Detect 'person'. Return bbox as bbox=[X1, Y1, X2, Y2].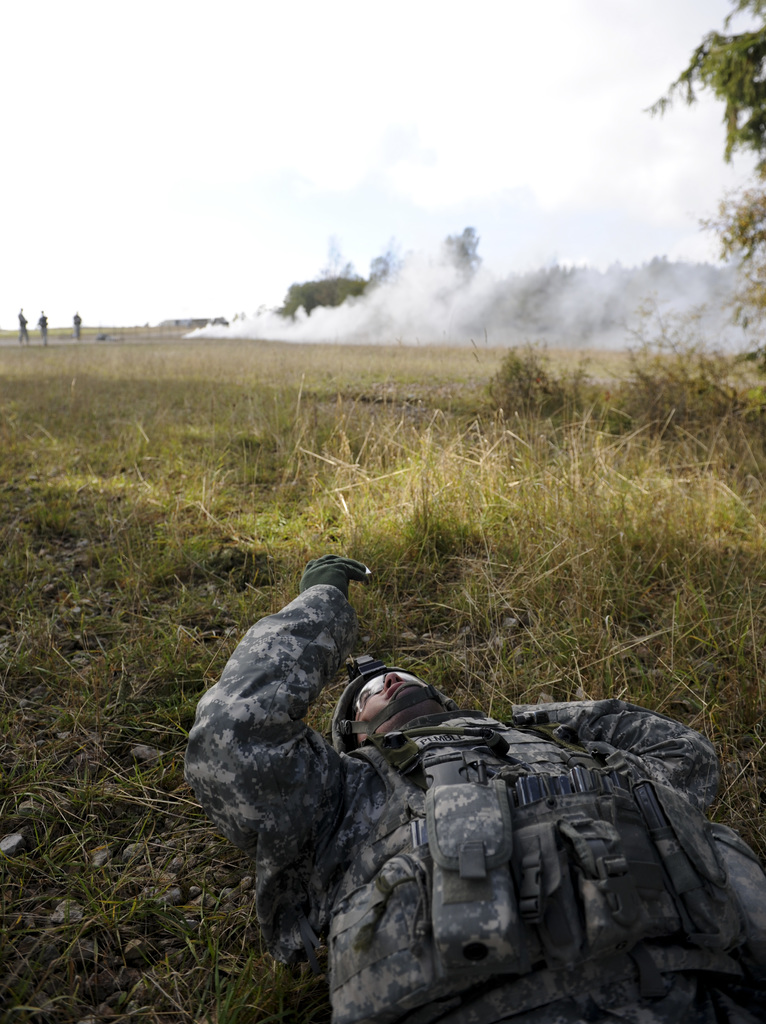
bbox=[192, 547, 765, 1023].
